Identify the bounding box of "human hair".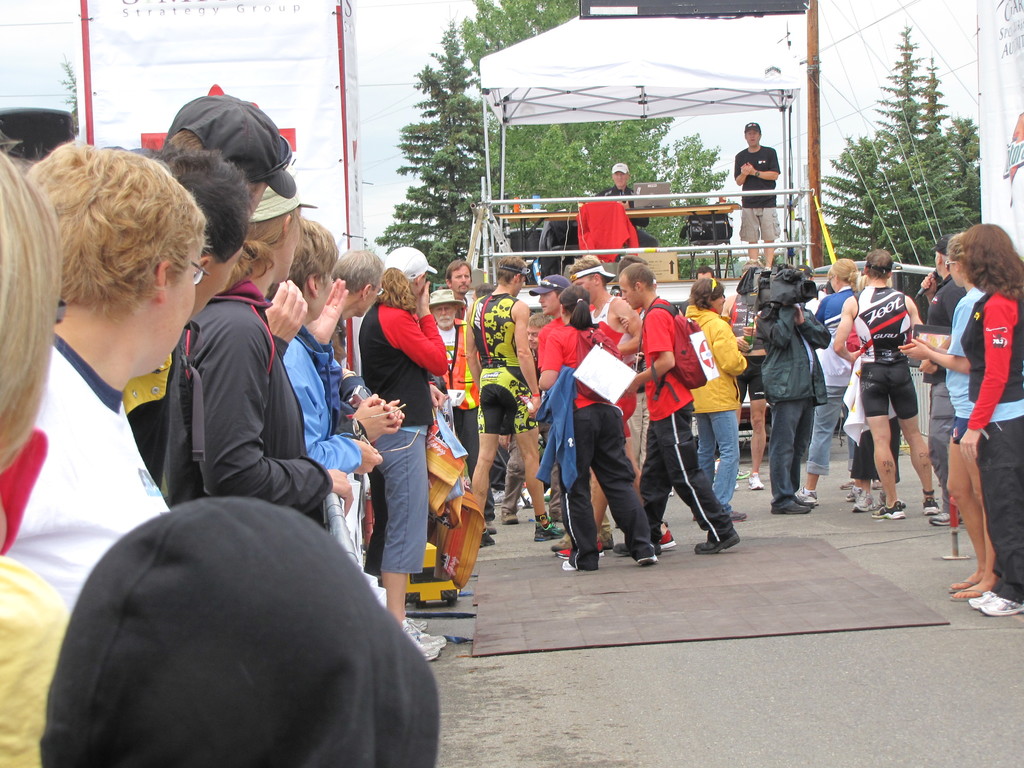
[x1=440, y1=260, x2=477, y2=284].
